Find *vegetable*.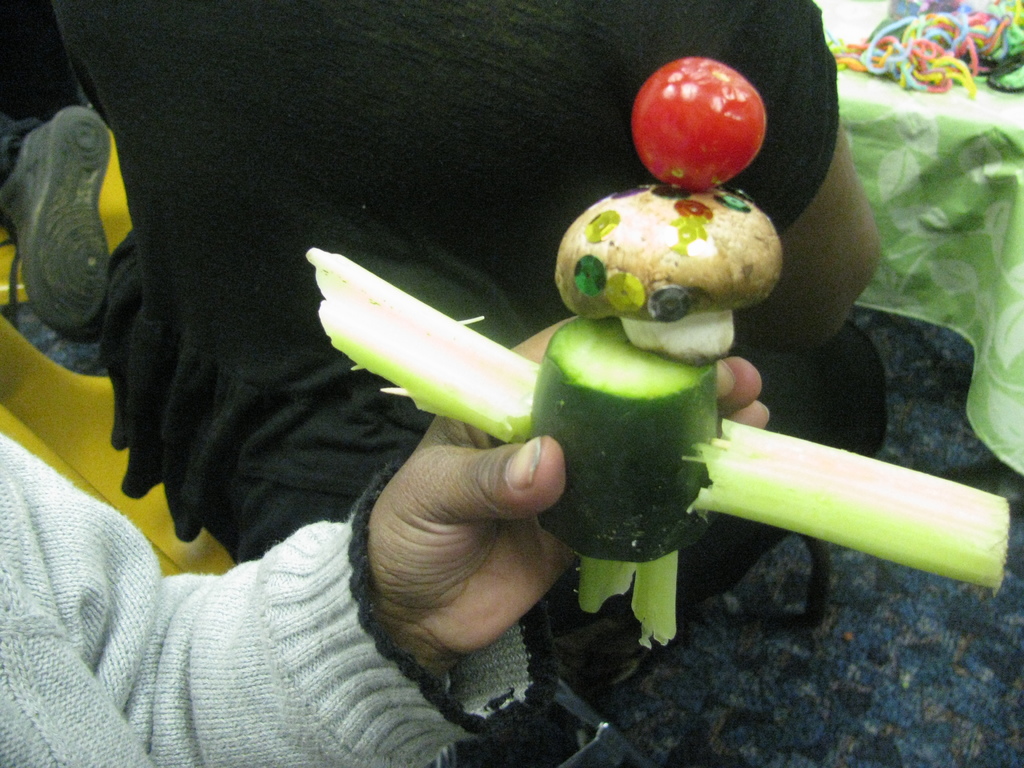
region(524, 312, 728, 565).
